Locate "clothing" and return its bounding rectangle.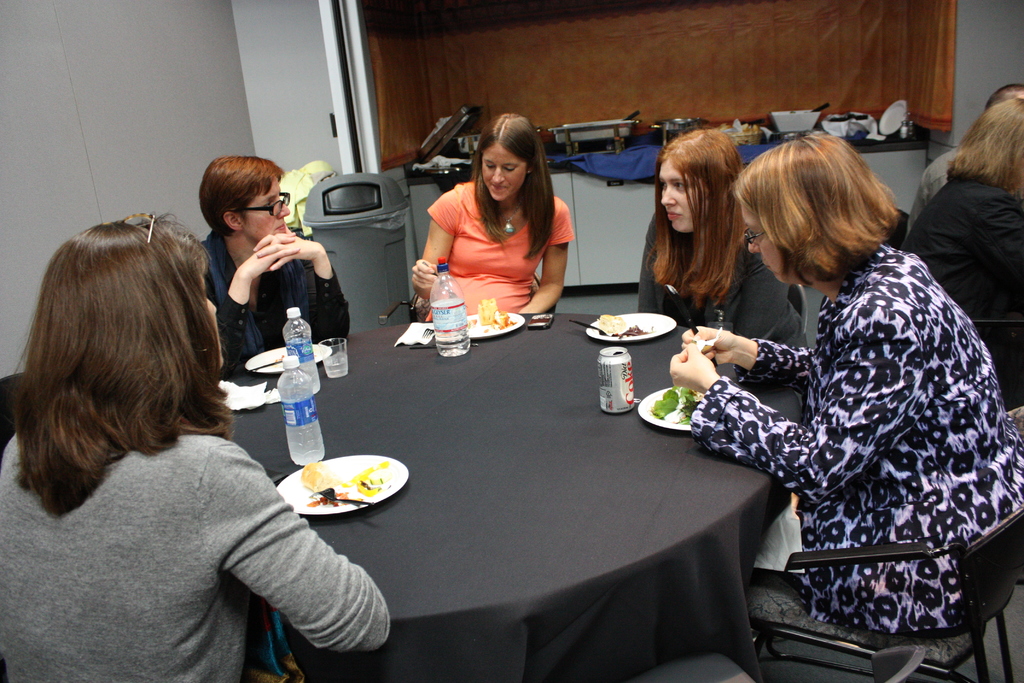
{"x1": 200, "y1": 225, "x2": 356, "y2": 368}.
